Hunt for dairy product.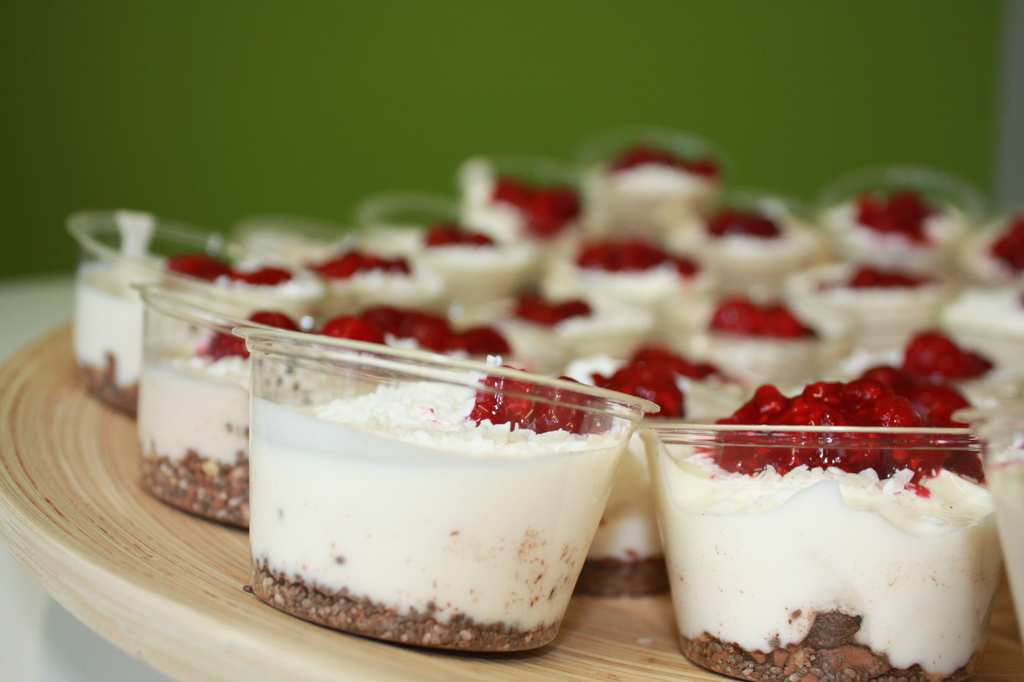
Hunted down at 412,219,532,314.
